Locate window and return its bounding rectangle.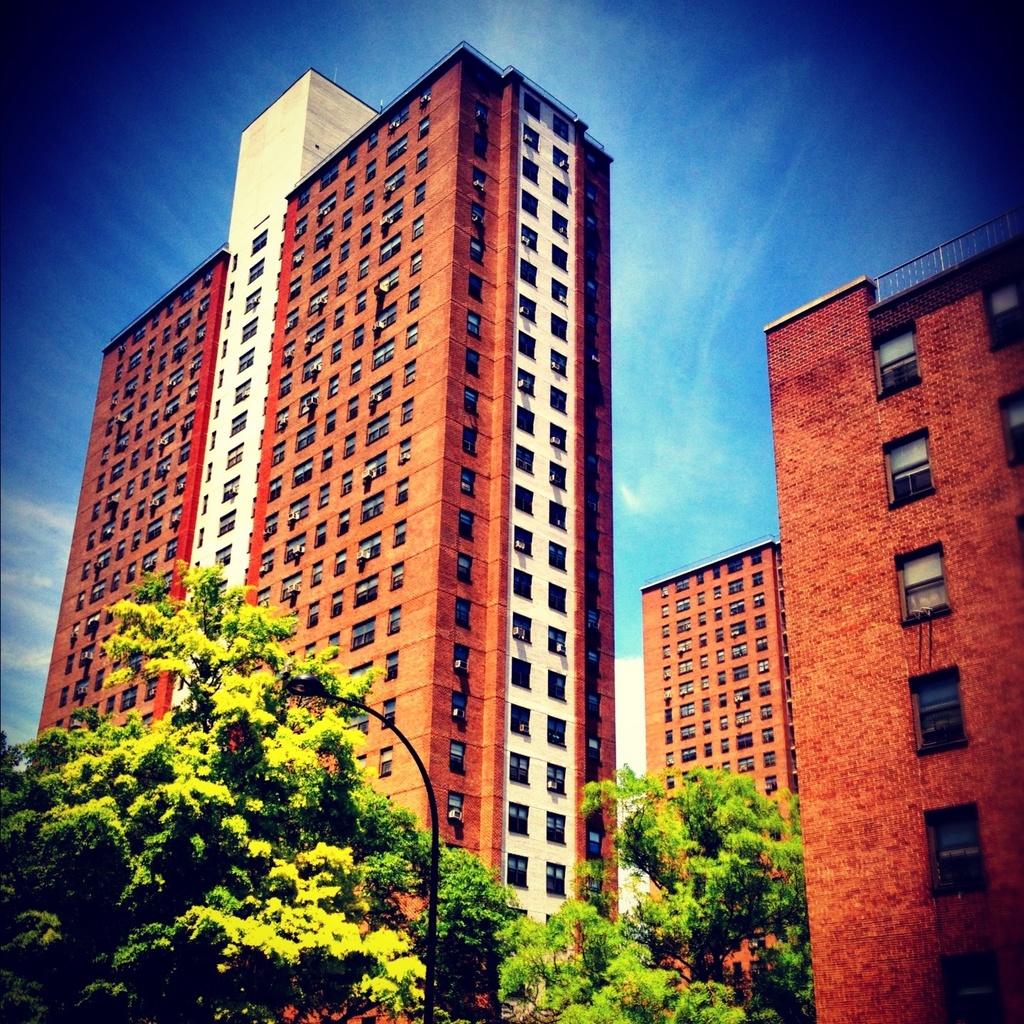
<bbox>567, 612, 599, 629</bbox>.
